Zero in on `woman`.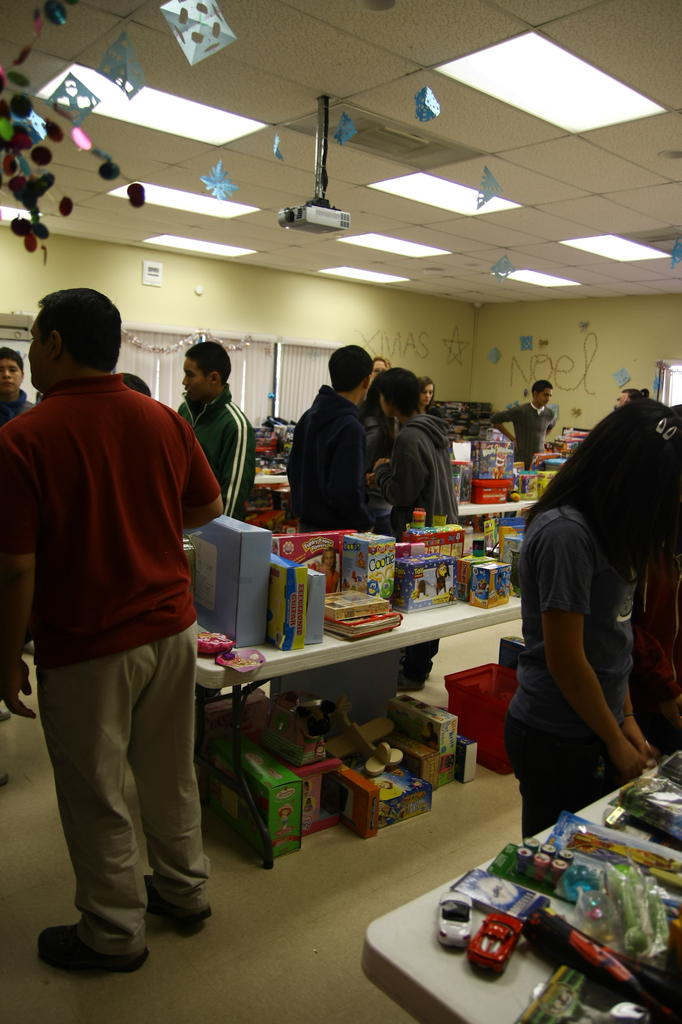
Zeroed in: <bbox>504, 387, 681, 838</bbox>.
